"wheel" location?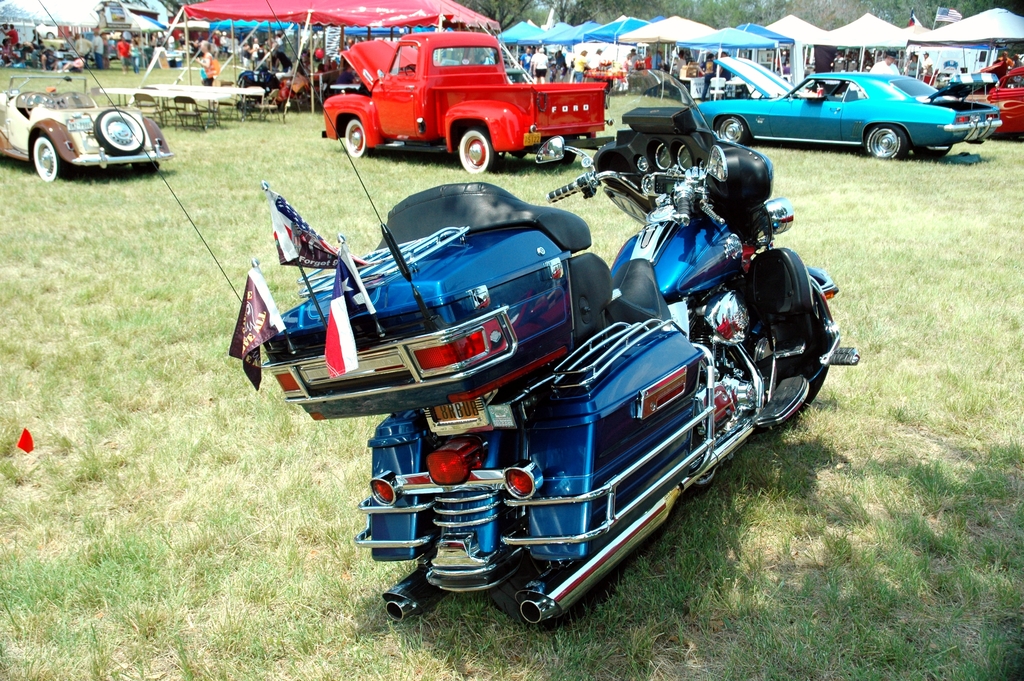
[left=714, top=115, right=750, bottom=146]
